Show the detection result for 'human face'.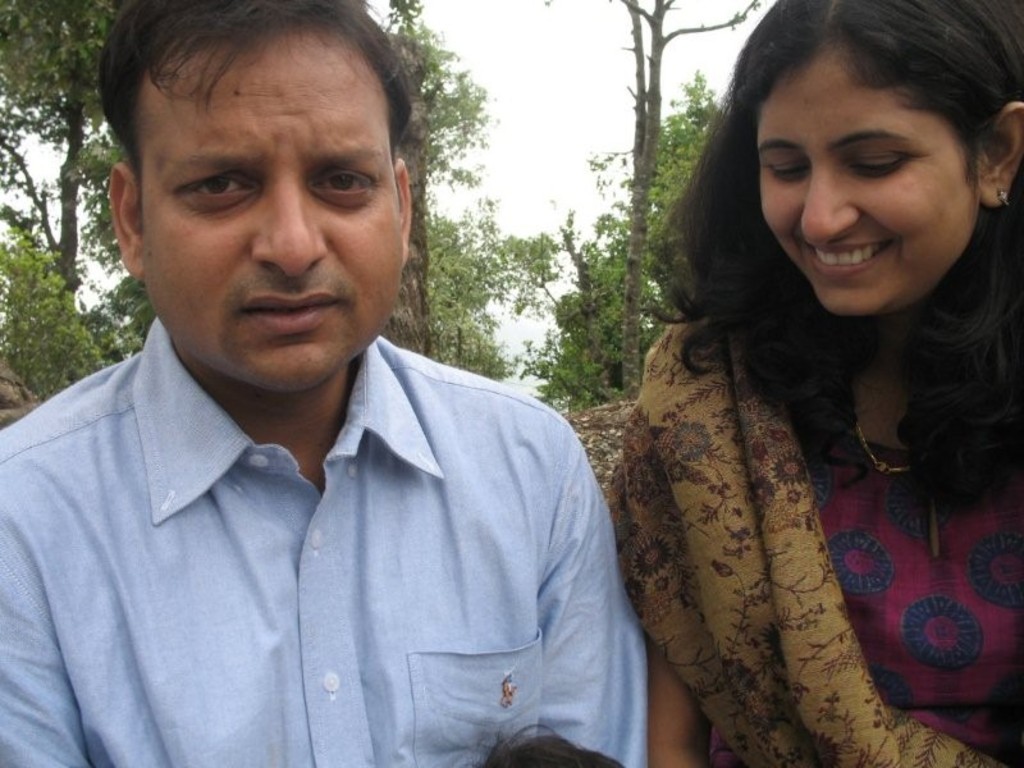
box=[762, 36, 982, 315].
